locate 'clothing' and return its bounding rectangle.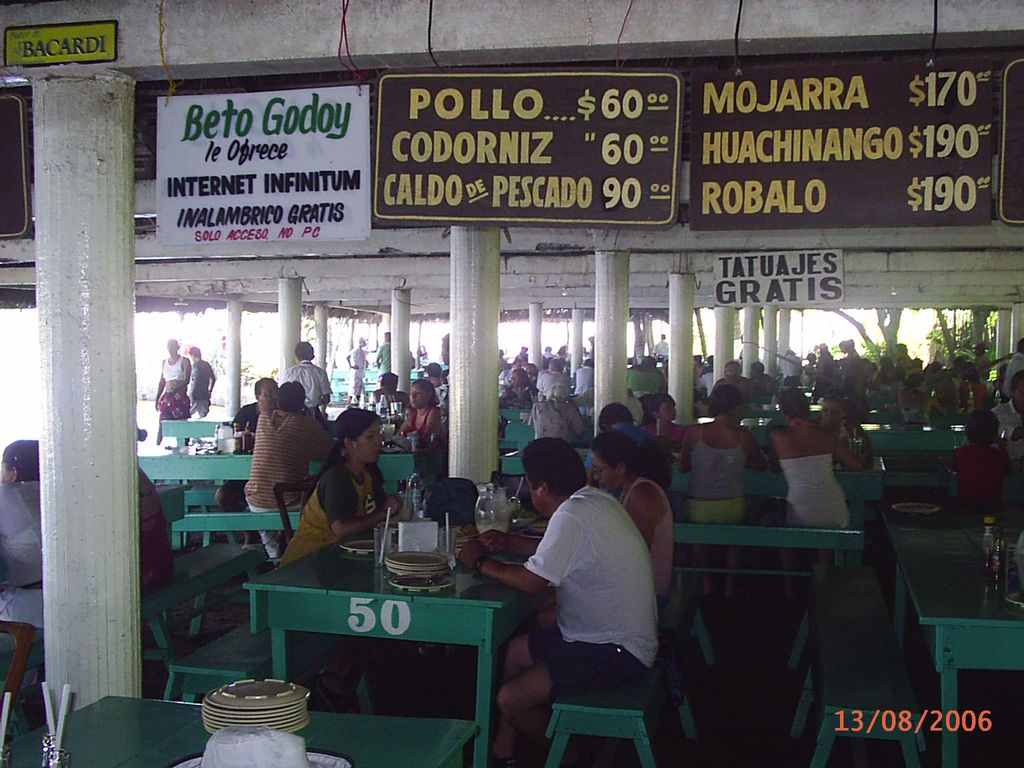
detection(776, 349, 805, 382).
